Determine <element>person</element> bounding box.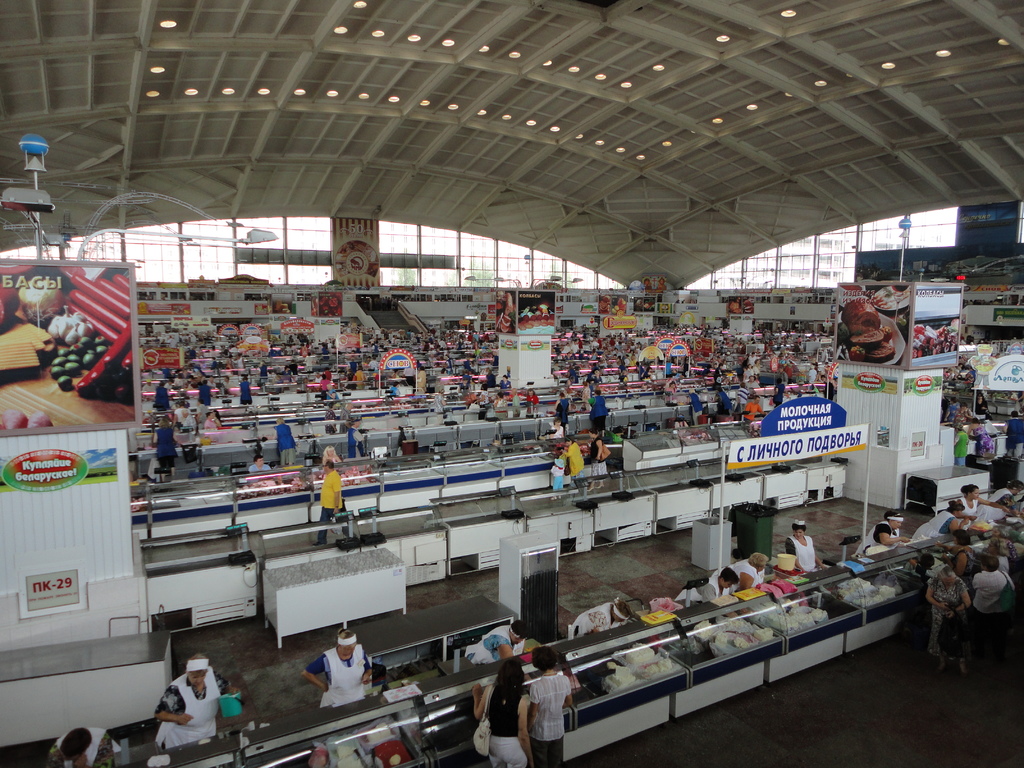
Determined: select_region(458, 622, 529, 664).
